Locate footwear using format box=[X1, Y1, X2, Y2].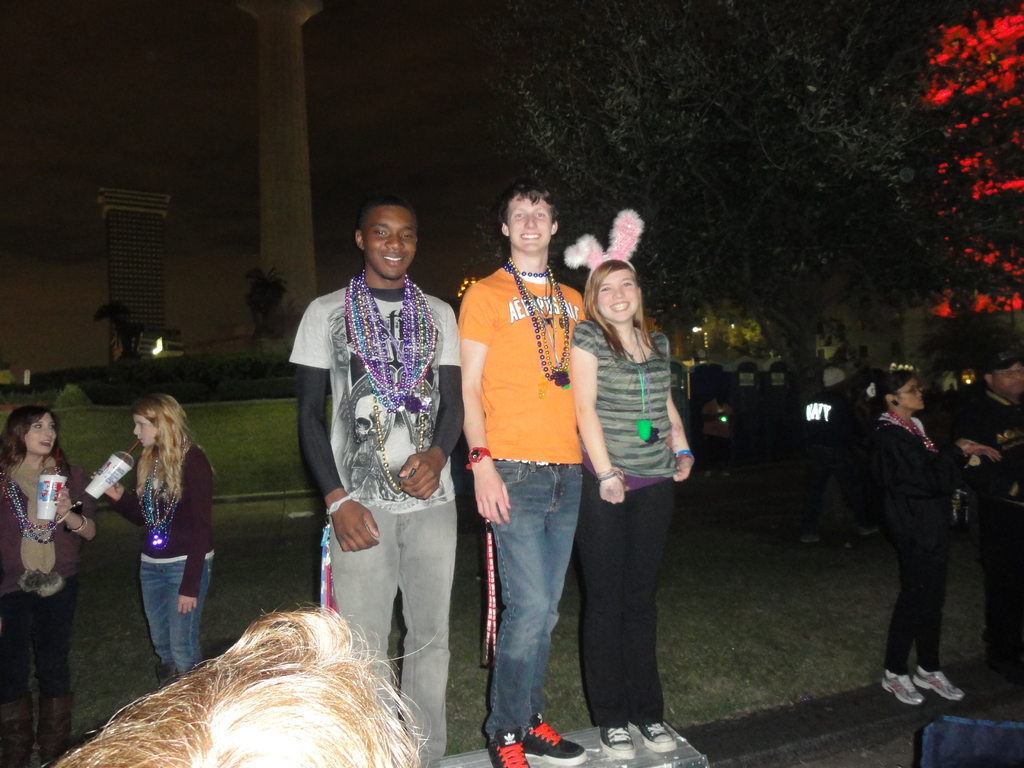
box=[0, 695, 31, 767].
